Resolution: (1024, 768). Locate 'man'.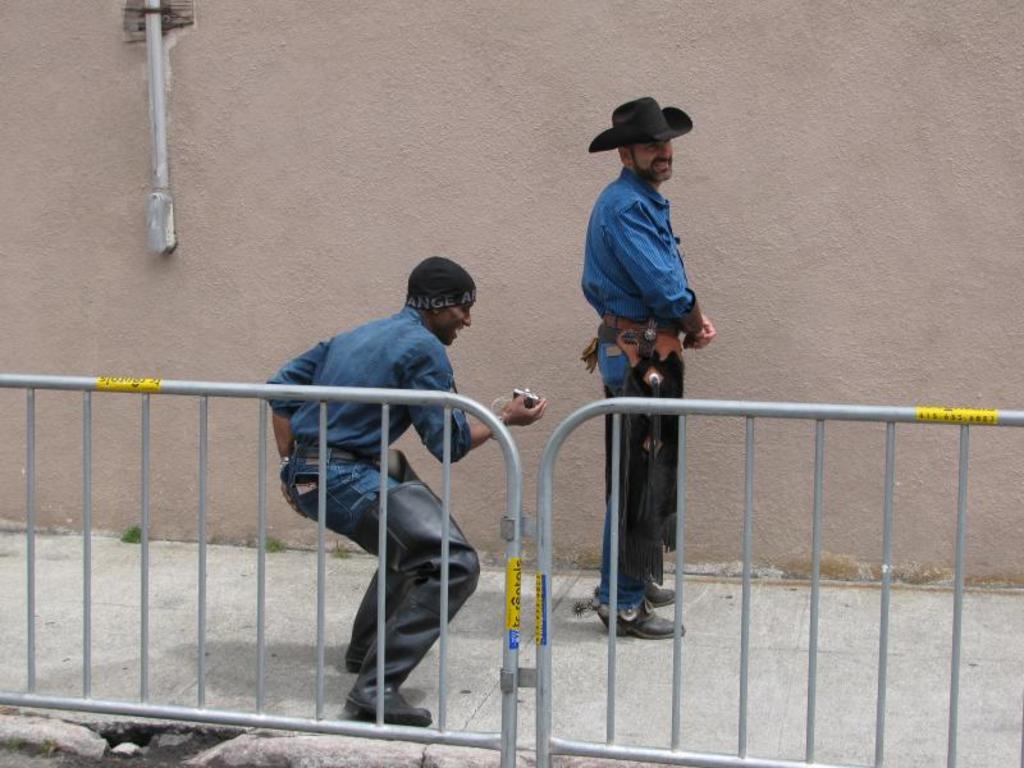
{"x1": 250, "y1": 251, "x2": 512, "y2": 718}.
